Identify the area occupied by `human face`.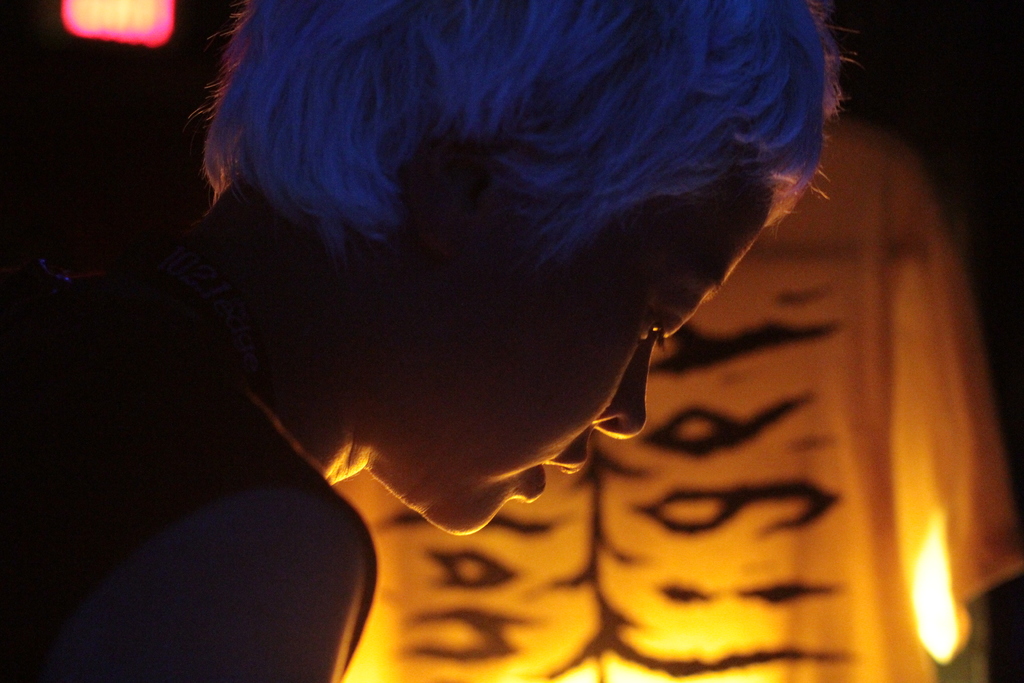
Area: x1=380 y1=176 x2=788 y2=534.
